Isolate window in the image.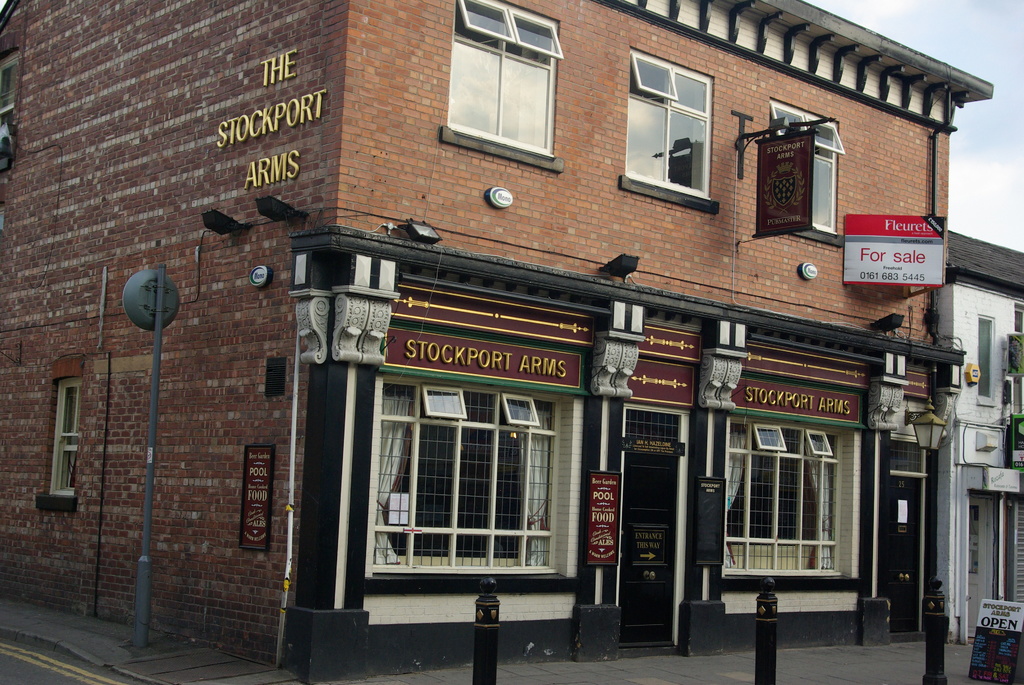
Isolated region: [x1=616, y1=43, x2=719, y2=214].
